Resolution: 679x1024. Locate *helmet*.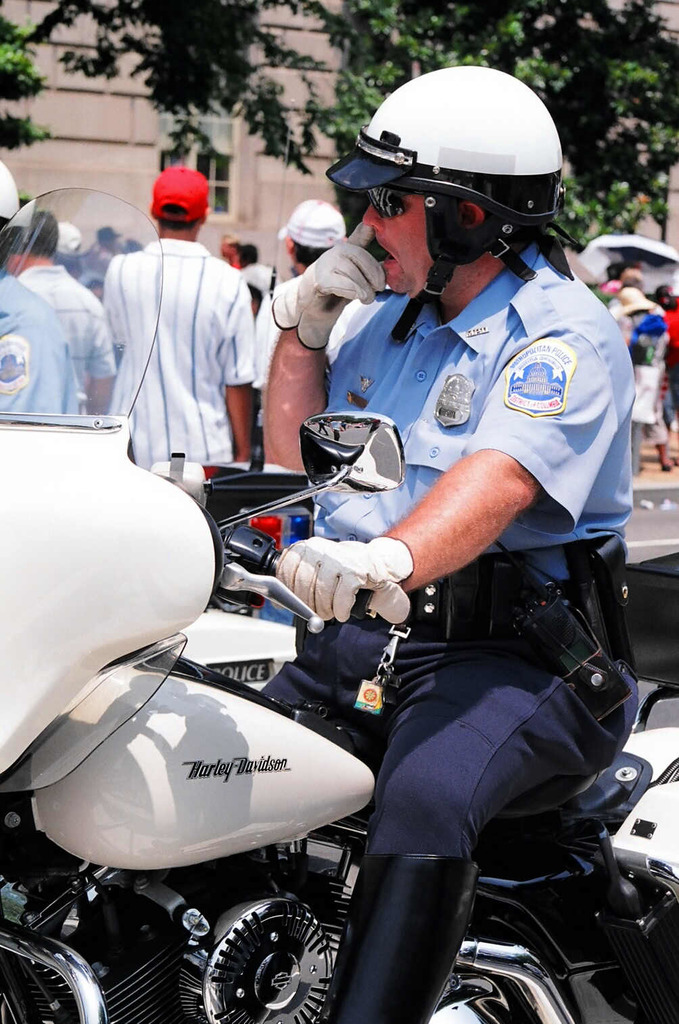
box(324, 62, 569, 352).
